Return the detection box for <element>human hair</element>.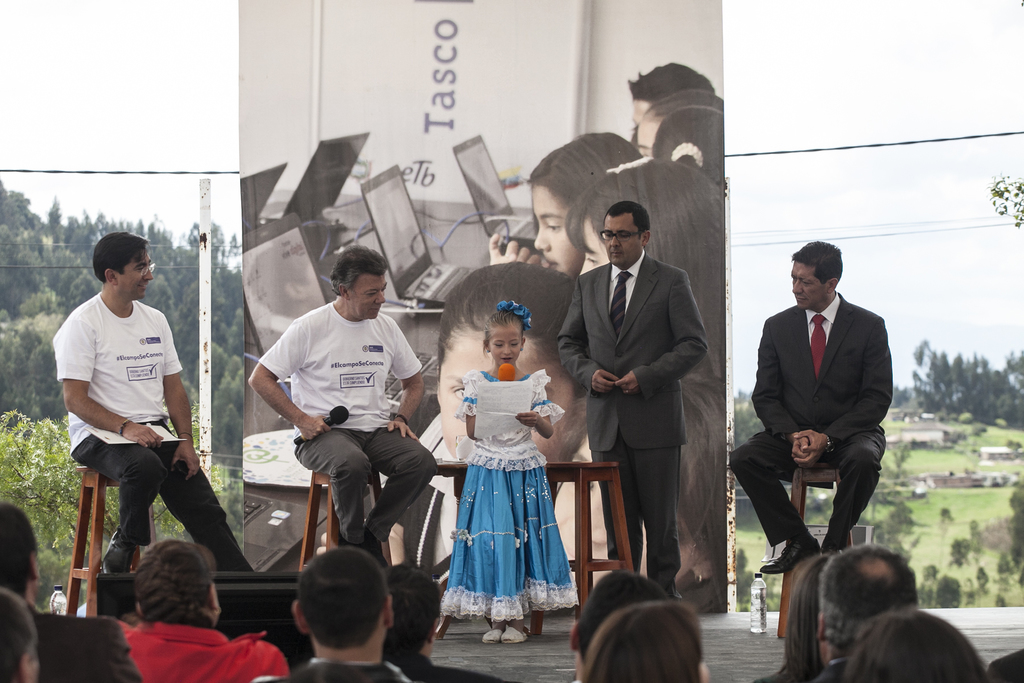
789/243/843/284.
